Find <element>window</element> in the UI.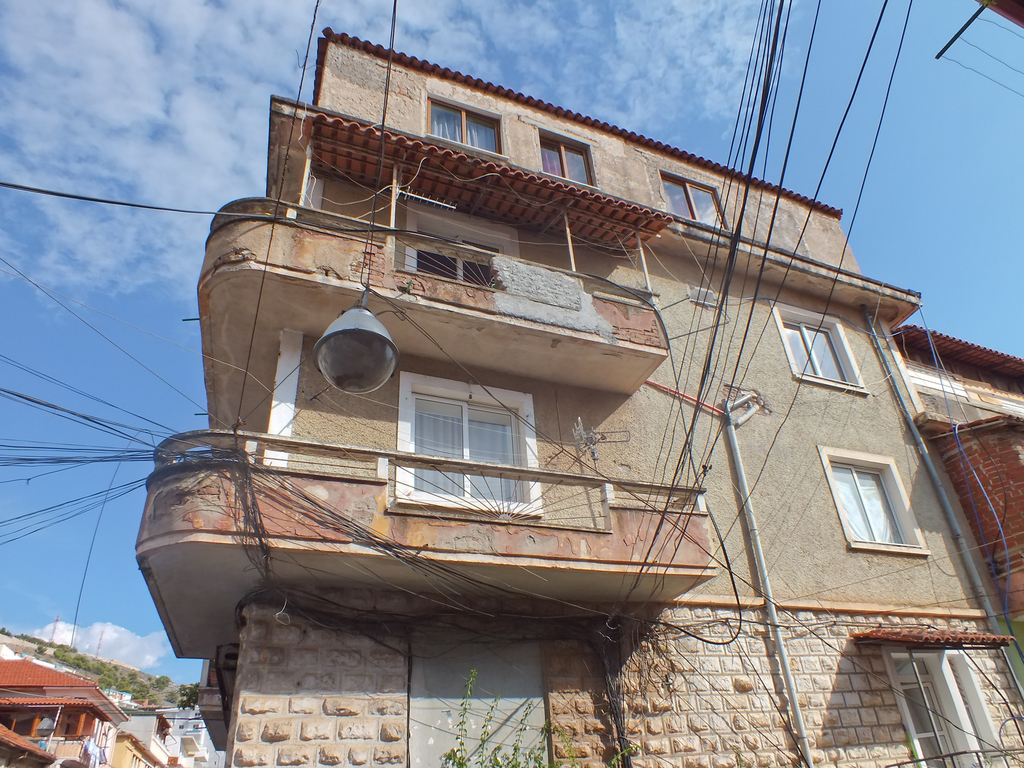
UI element at x1=428, y1=94, x2=507, y2=156.
